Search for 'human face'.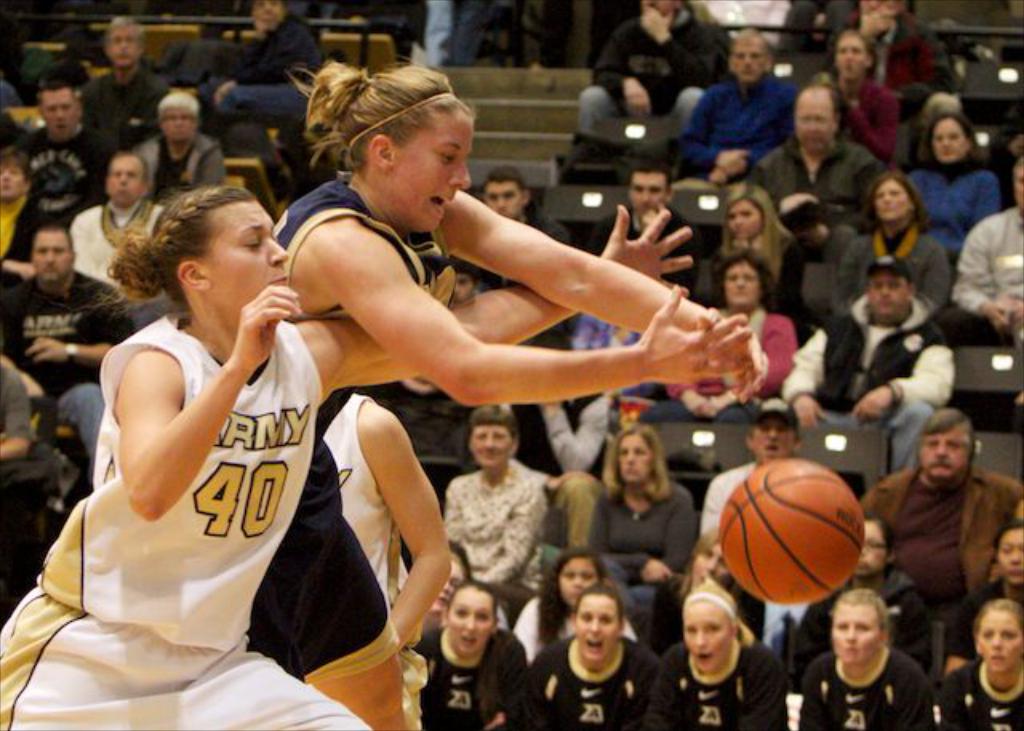
Found at 107, 27, 138, 70.
